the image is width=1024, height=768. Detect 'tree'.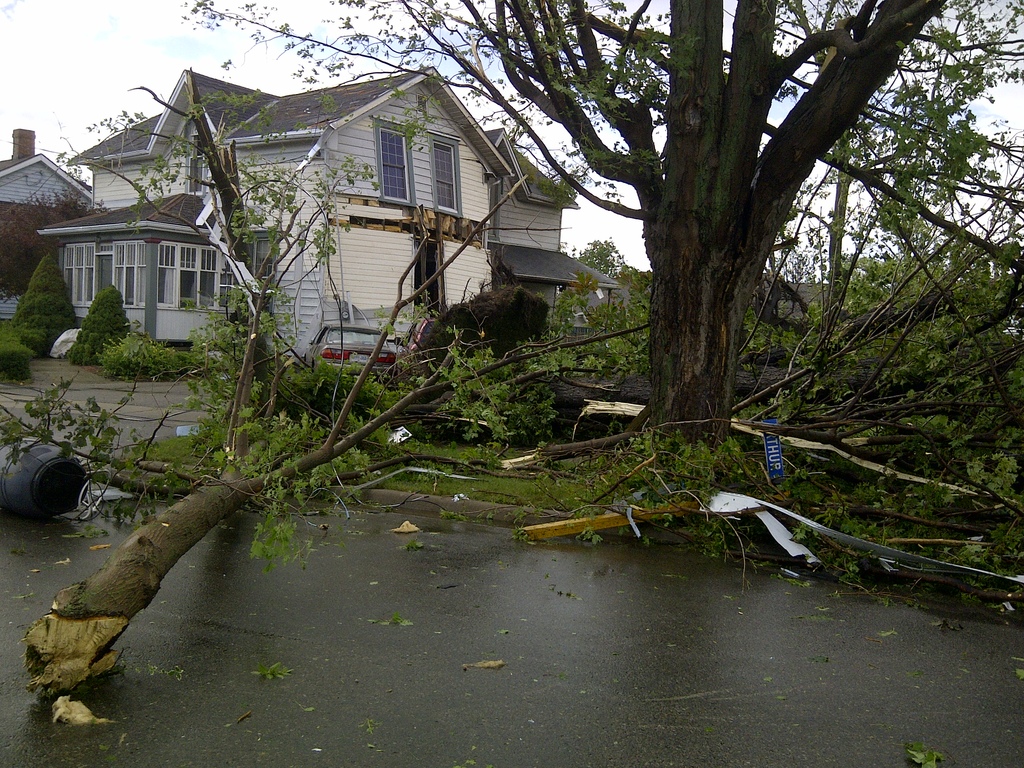
Detection: [left=810, top=140, right=985, bottom=320].
